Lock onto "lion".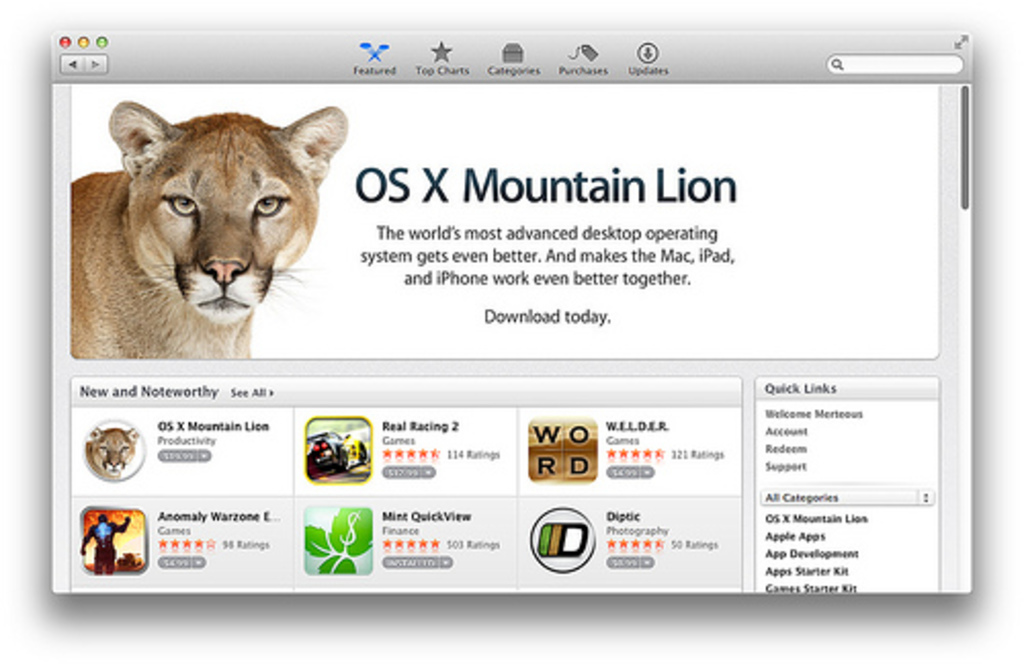
Locked: l=68, t=102, r=348, b=355.
